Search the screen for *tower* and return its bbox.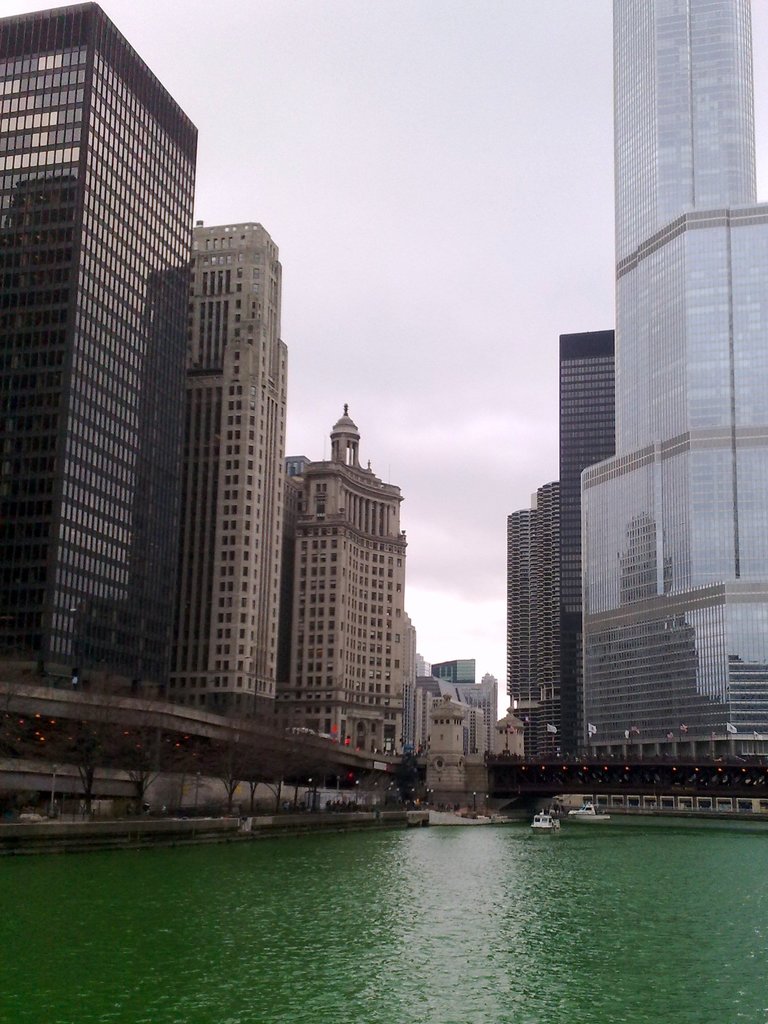
Found: <bbox>275, 397, 417, 757</bbox>.
